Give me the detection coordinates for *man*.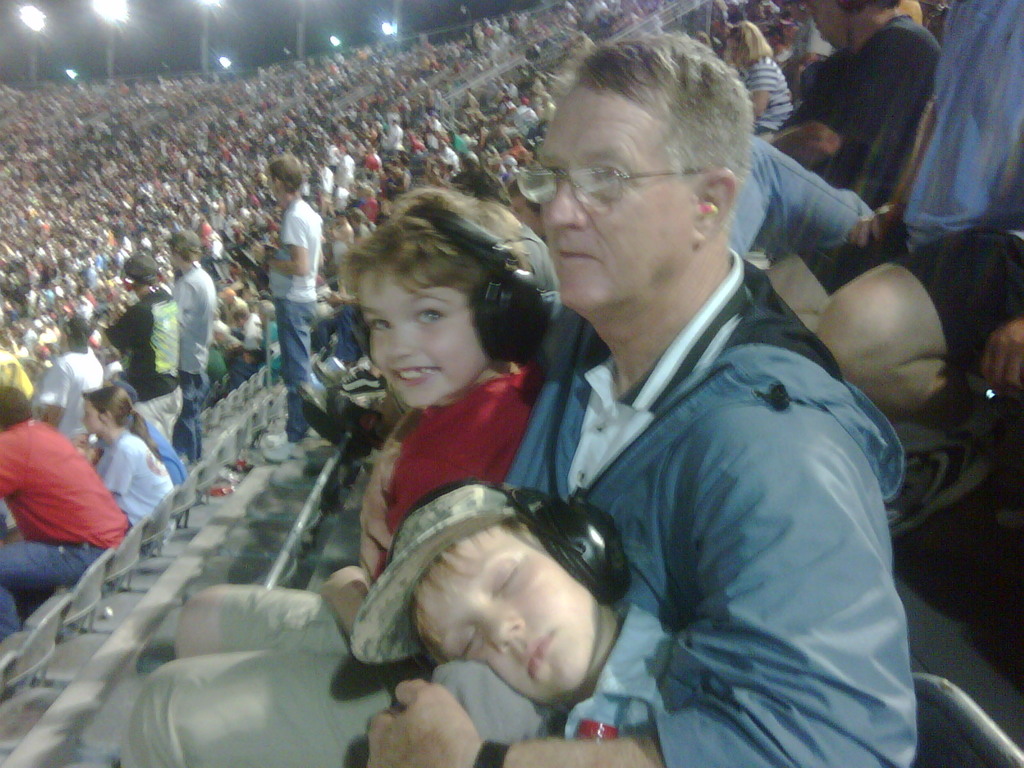
[339, 31, 932, 767].
